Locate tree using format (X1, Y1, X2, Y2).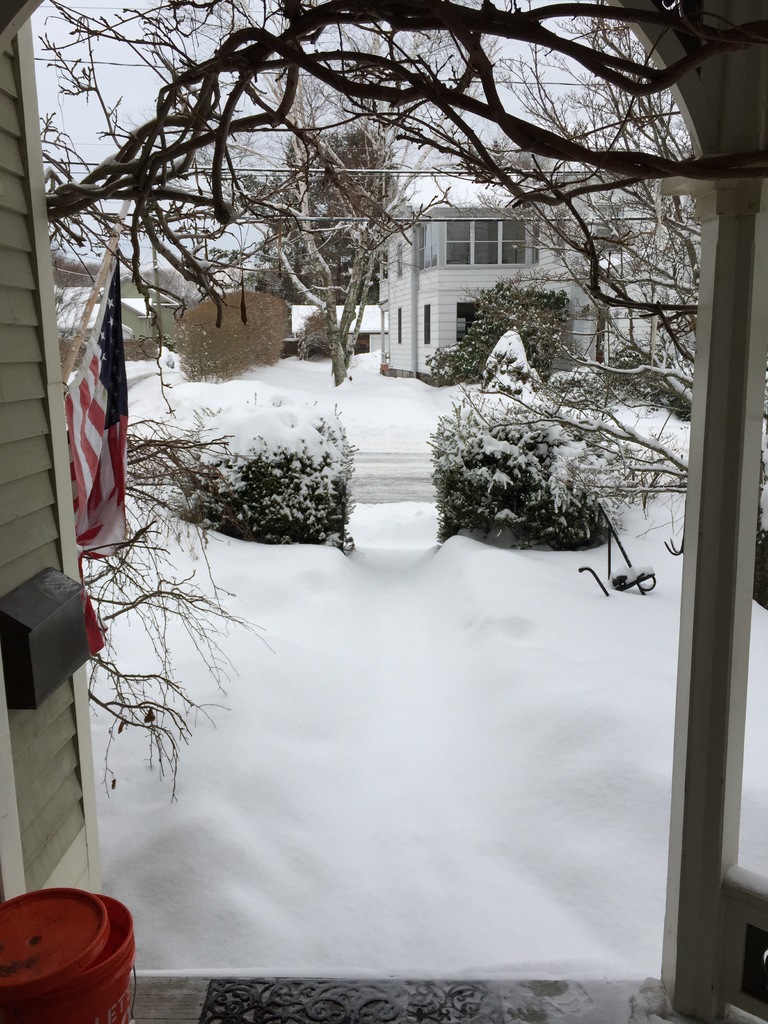
(0, 526, 266, 780).
